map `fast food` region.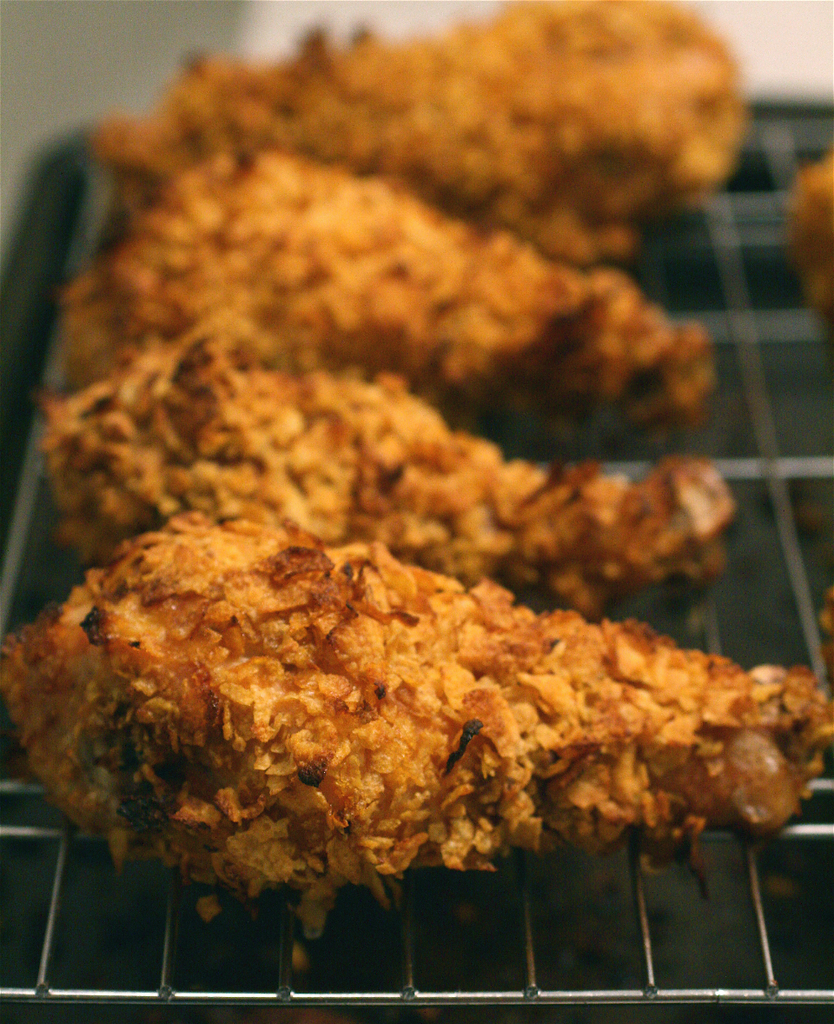
Mapped to (x1=68, y1=164, x2=720, y2=421).
